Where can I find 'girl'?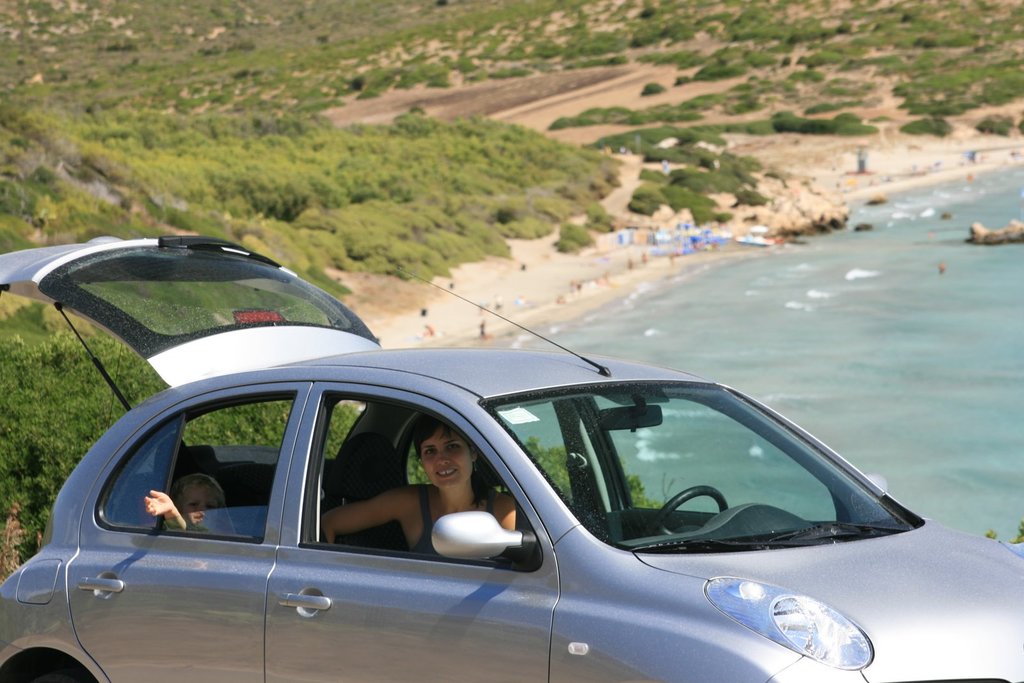
You can find it at x1=144, y1=474, x2=240, y2=544.
